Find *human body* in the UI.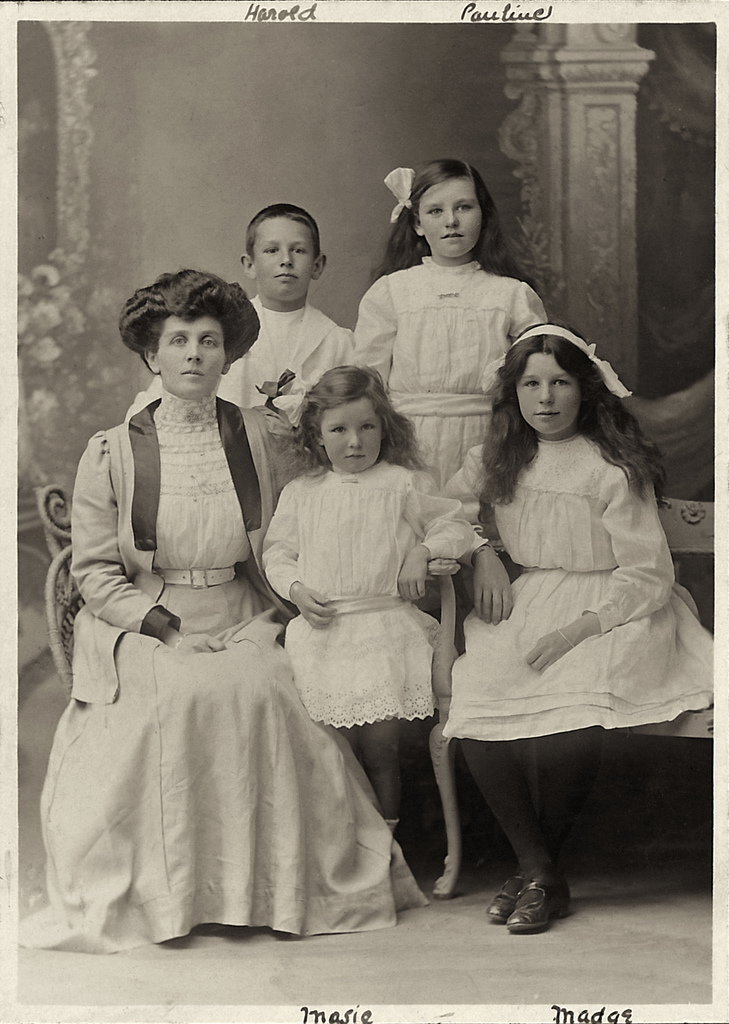
UI element at Rect(433, 300, 686, 938).
